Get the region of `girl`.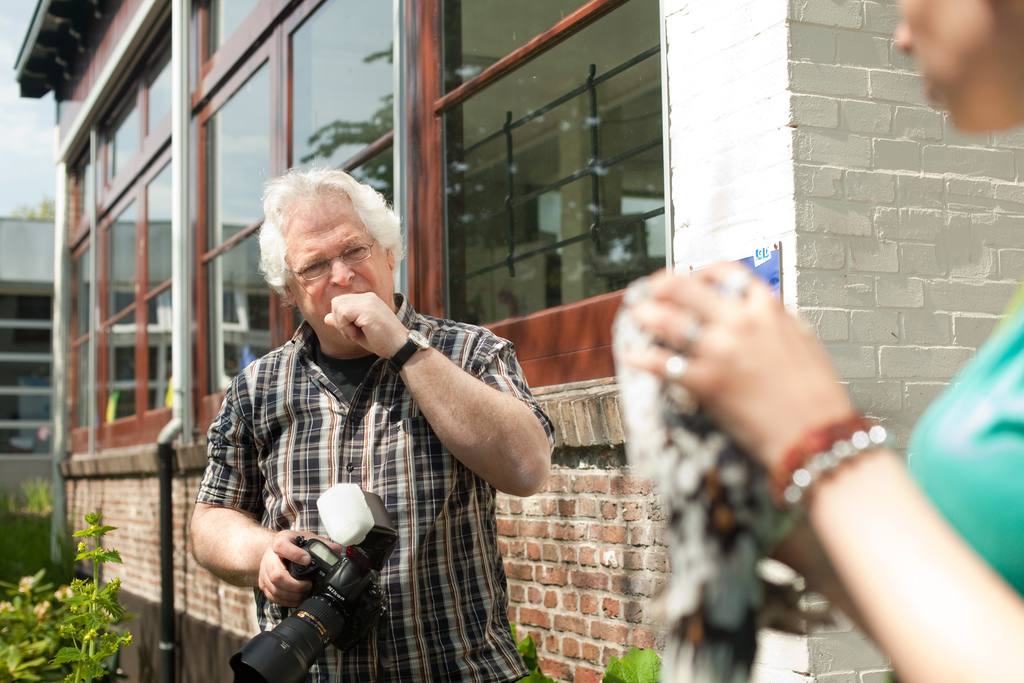
(627, 0, 1023, 682).
